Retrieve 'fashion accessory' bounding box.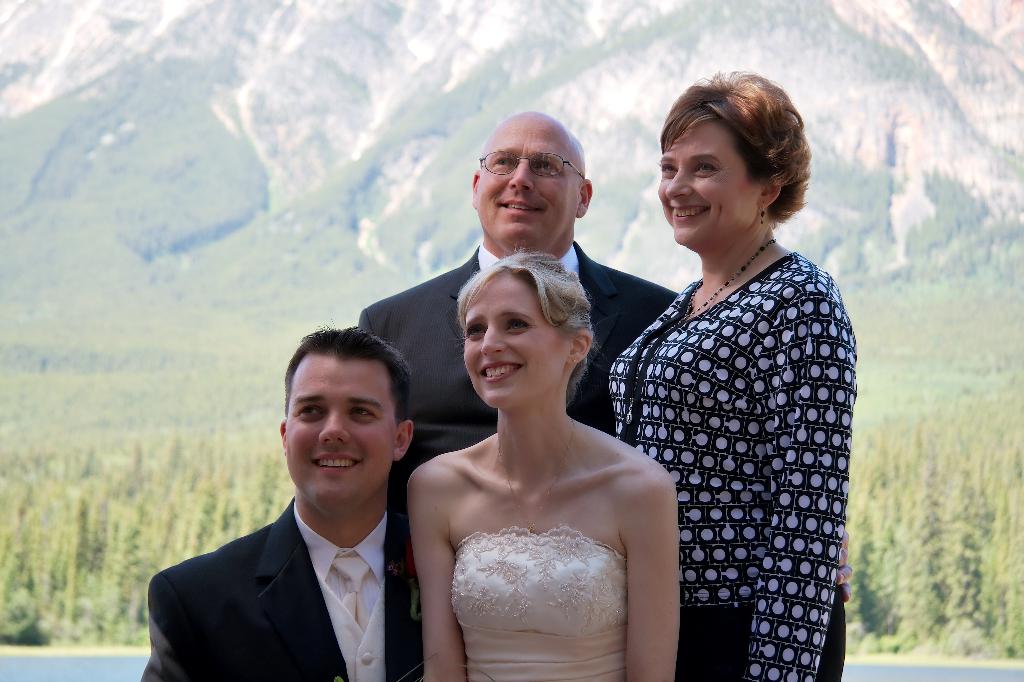
Bounding box: detection(330, 555, 372, 634).
